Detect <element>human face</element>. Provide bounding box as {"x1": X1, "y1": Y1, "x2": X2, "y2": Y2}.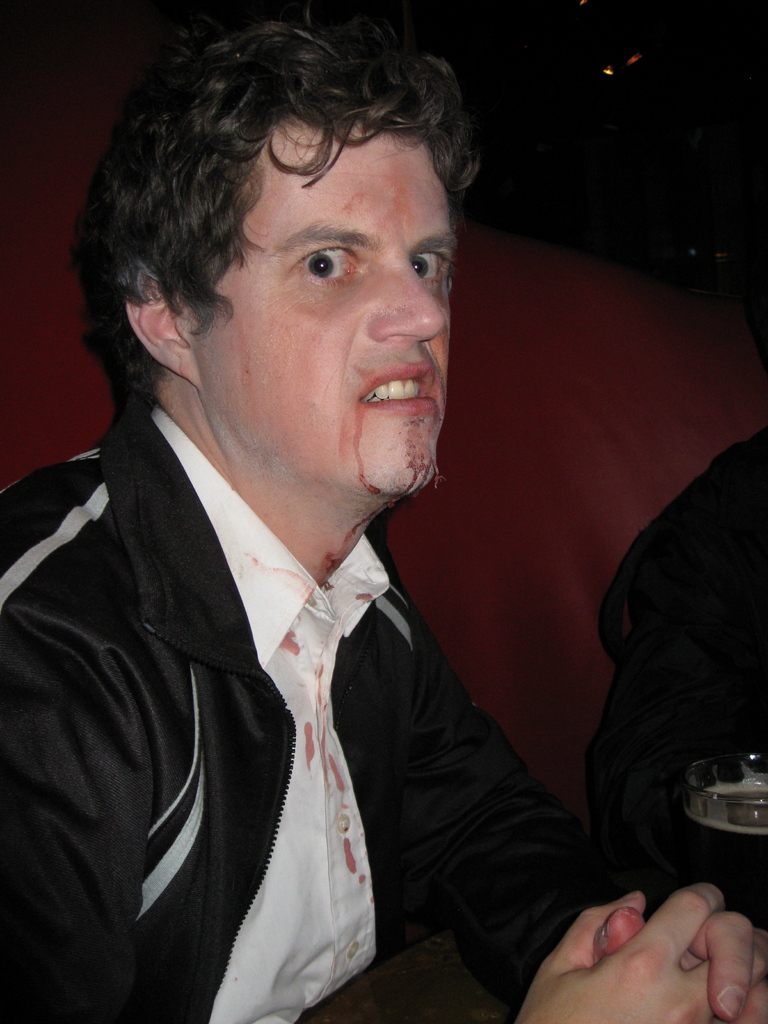
{"x1": 198, "y1": 120, "x2": 460, "y2": 496}.
